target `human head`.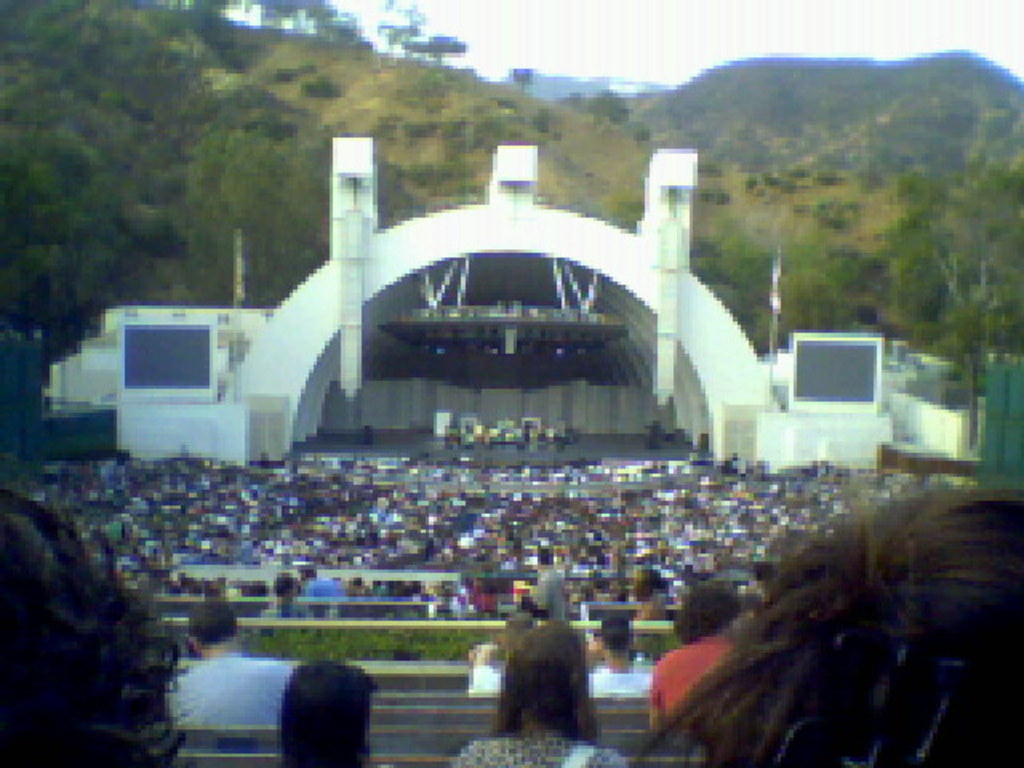
Target region: crop(595, 616, 627, 666).
